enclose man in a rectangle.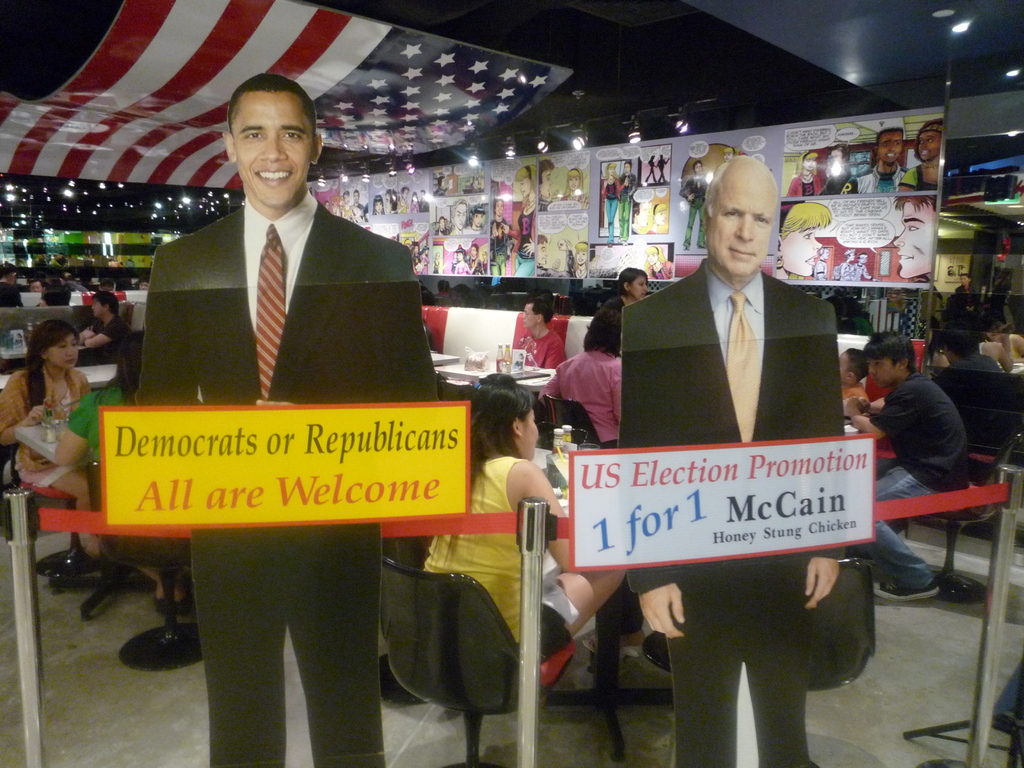
Rect(858, 130, 904, 188).
